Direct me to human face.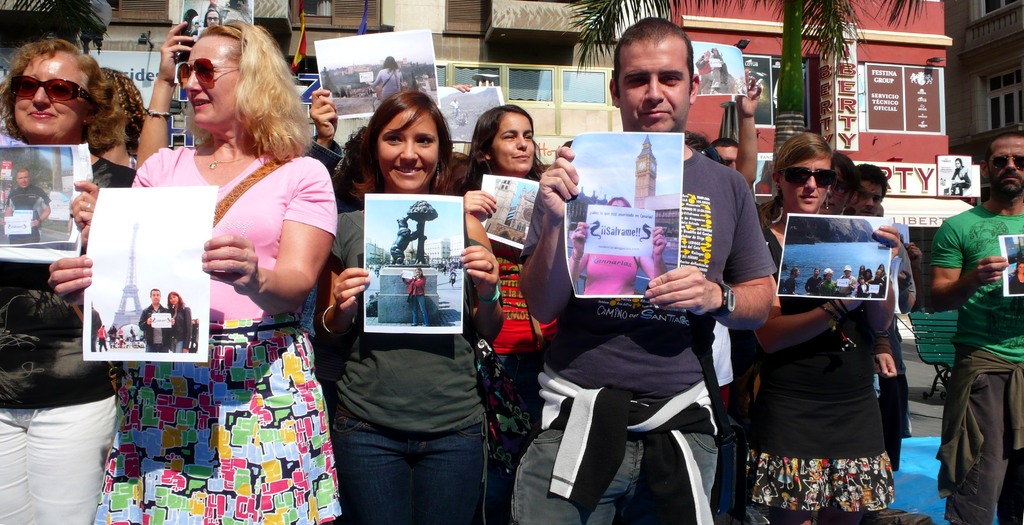
Direction: [left=824, top=172, right=854, bottom=215].
